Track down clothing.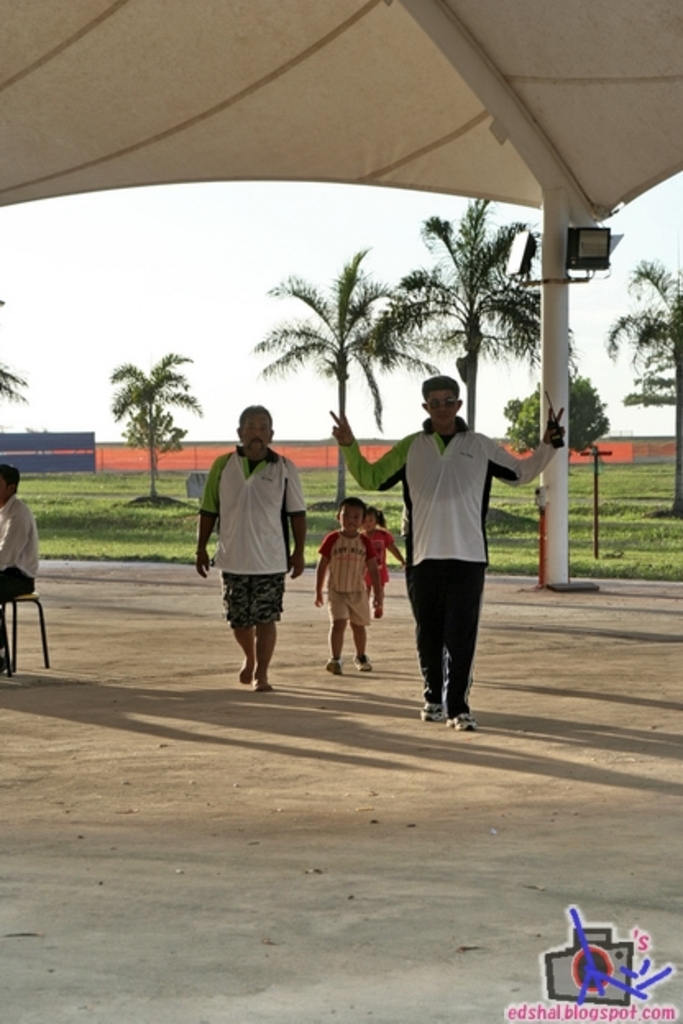
Tracked to (364, 515, 389, 612).
